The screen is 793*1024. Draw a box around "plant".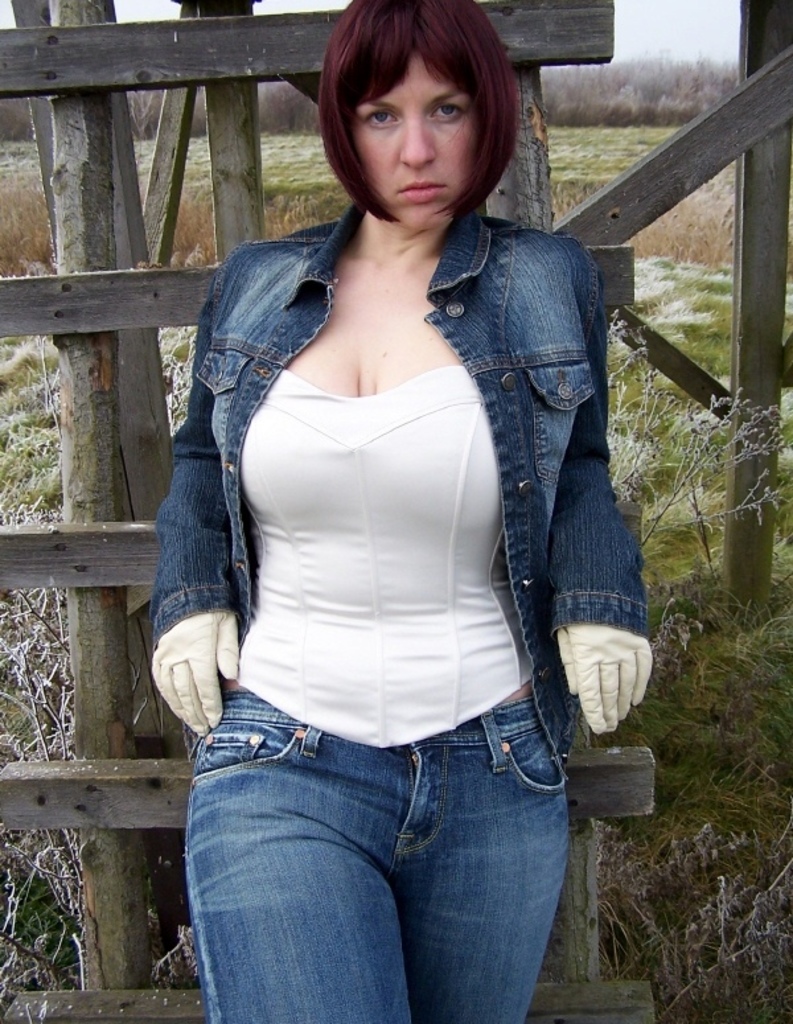
rect(604, 313, 792, 559).
